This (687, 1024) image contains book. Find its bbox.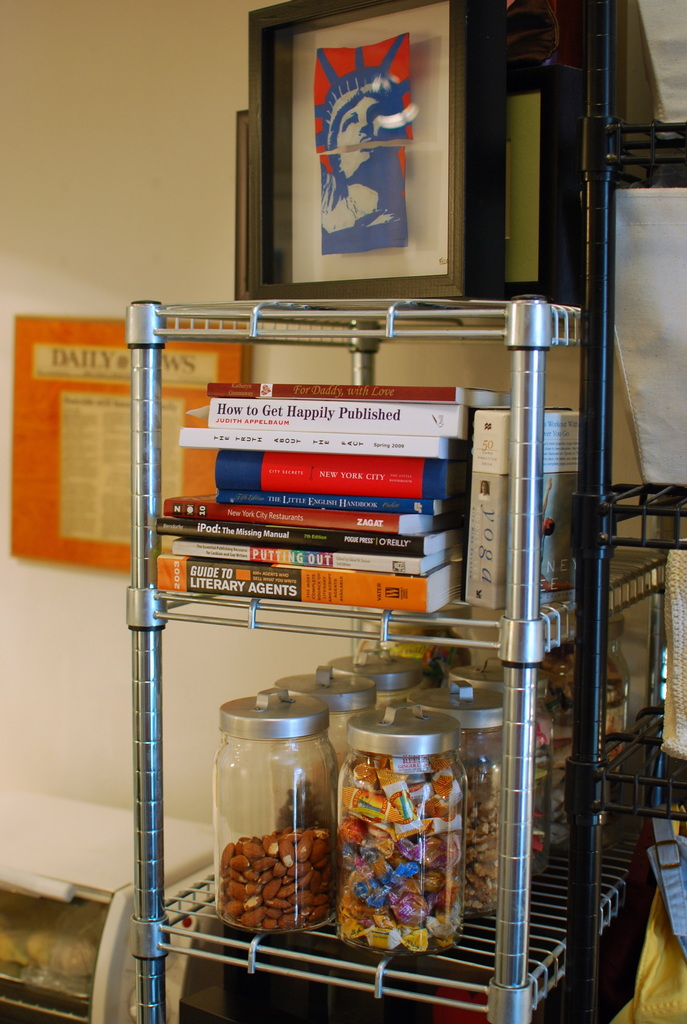
rect(170, 547, 451, 580).
